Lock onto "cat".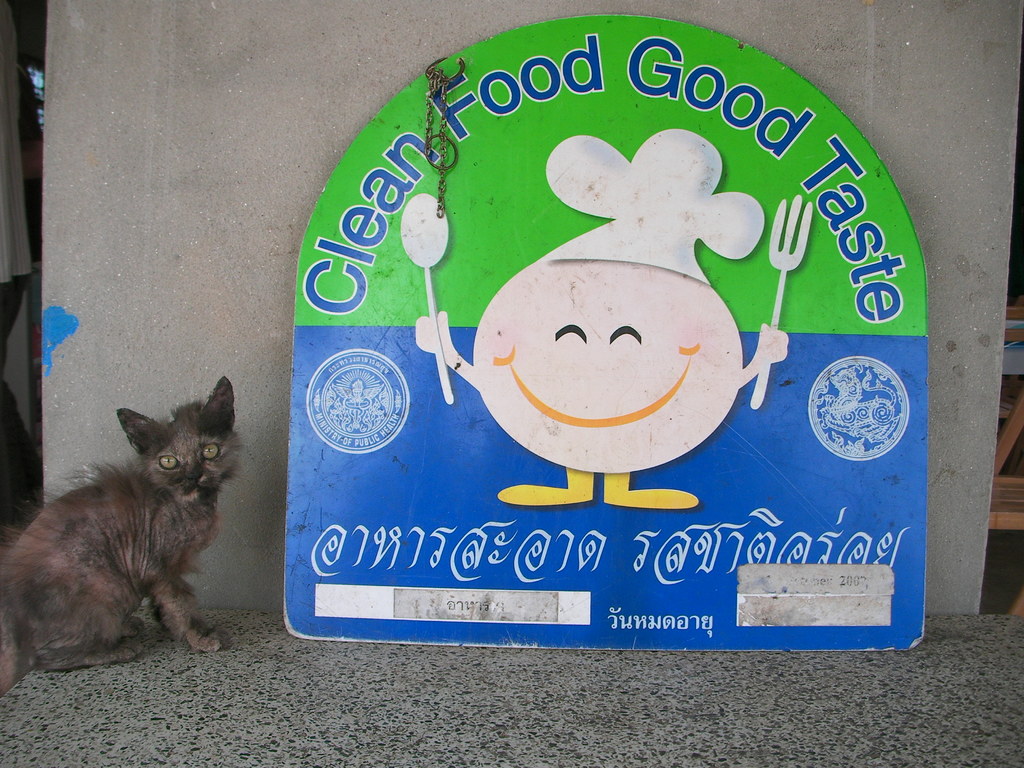
Locked: x1=3, y1=376, x2=246, y2=669.
